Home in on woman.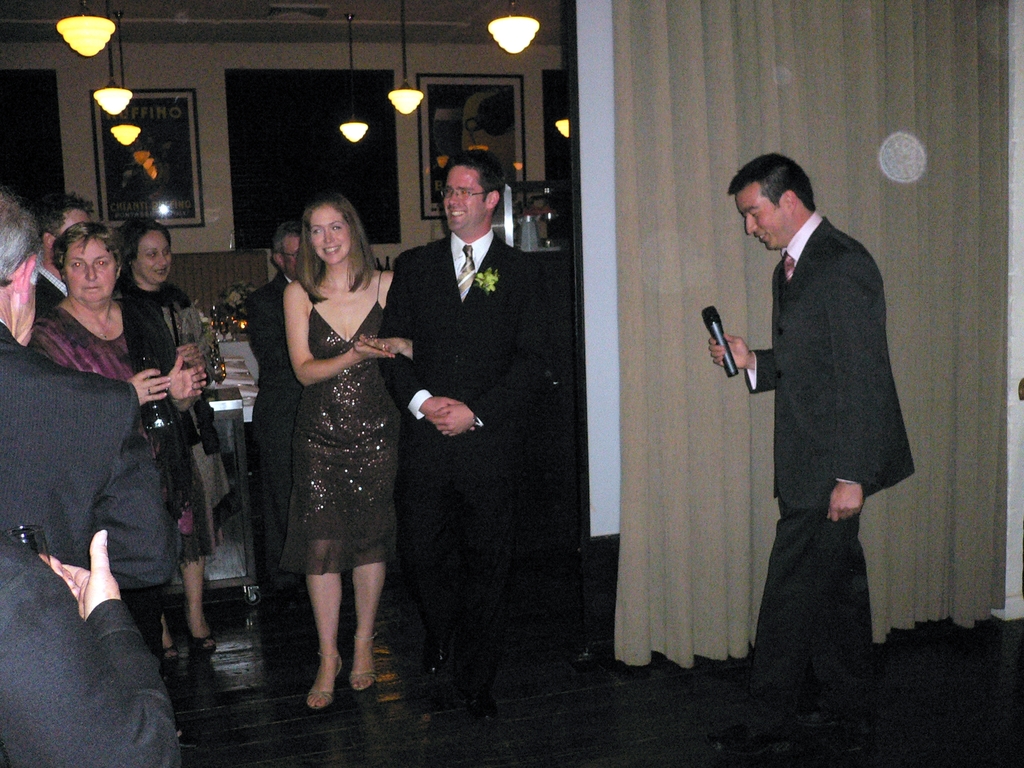
Homed in at 247/180/407/711.
